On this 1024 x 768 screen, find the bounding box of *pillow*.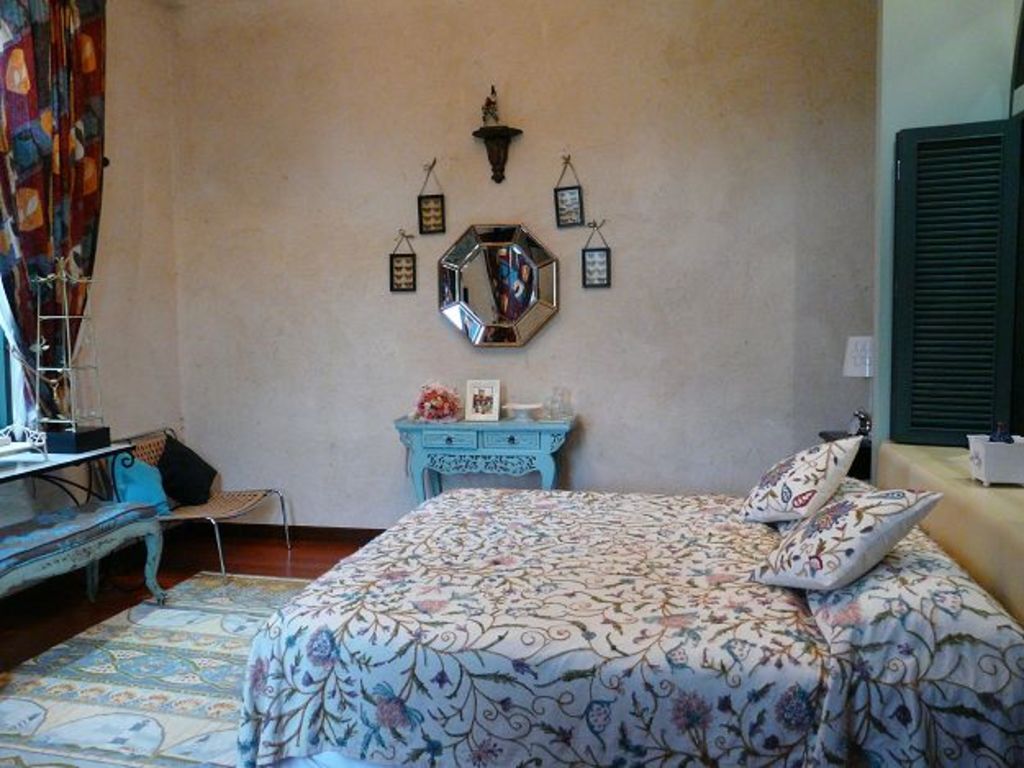
Bounding box: locate(115, 455, 192, 527).
